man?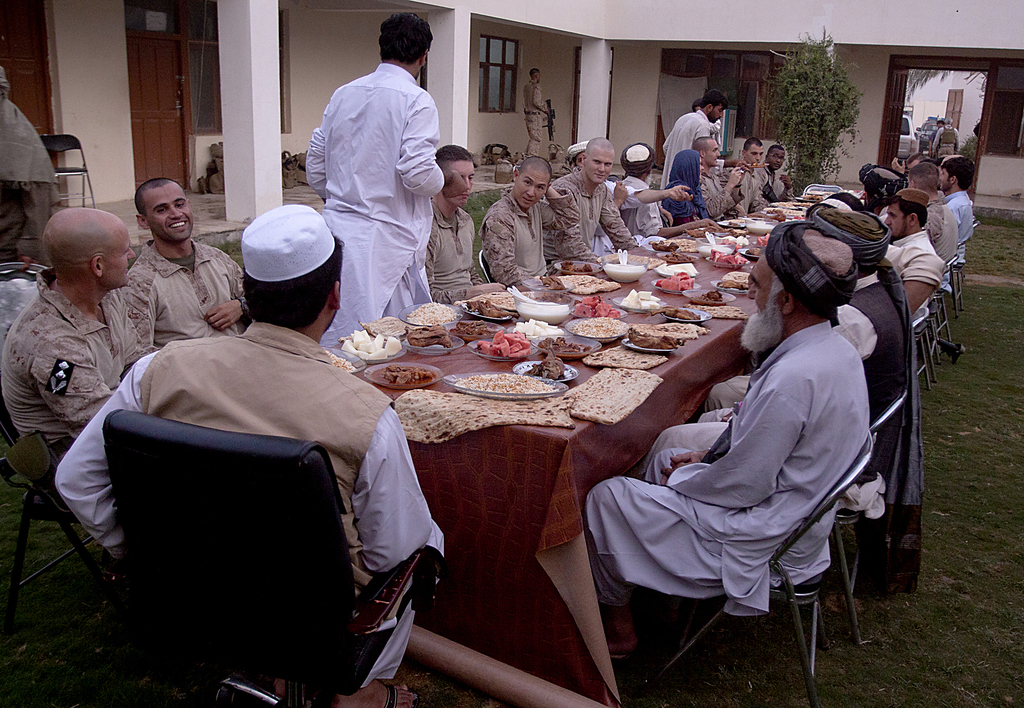
{"x1": 420, "y1": 146, "x2": 500, "y2": 291}
